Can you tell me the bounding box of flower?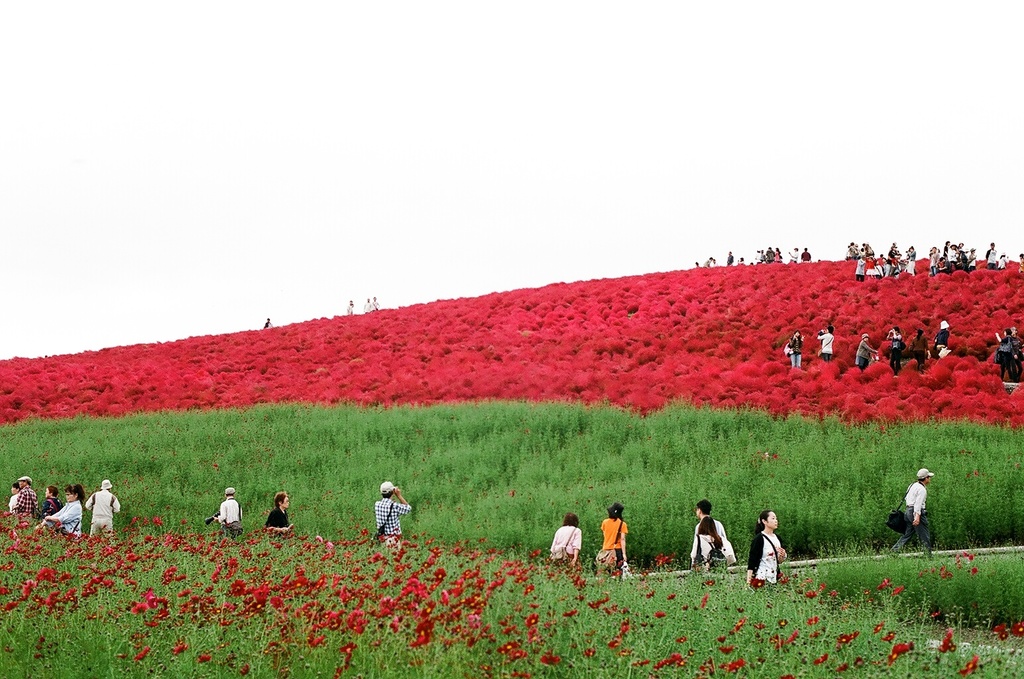
box=[728, 612, 746, 637].
